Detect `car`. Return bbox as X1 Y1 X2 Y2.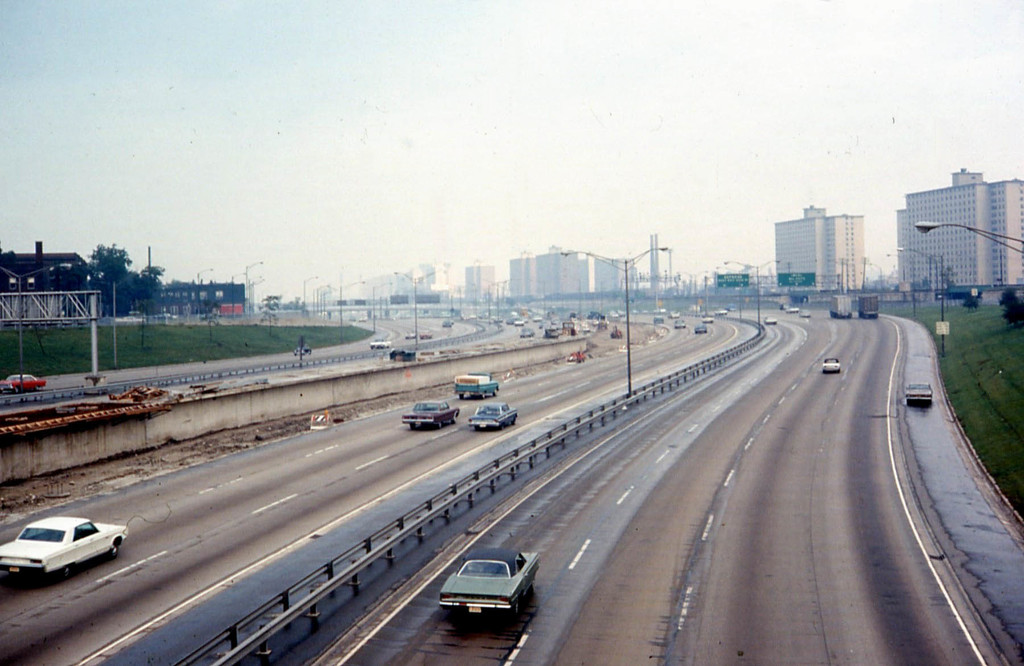
906 382 935 405.
